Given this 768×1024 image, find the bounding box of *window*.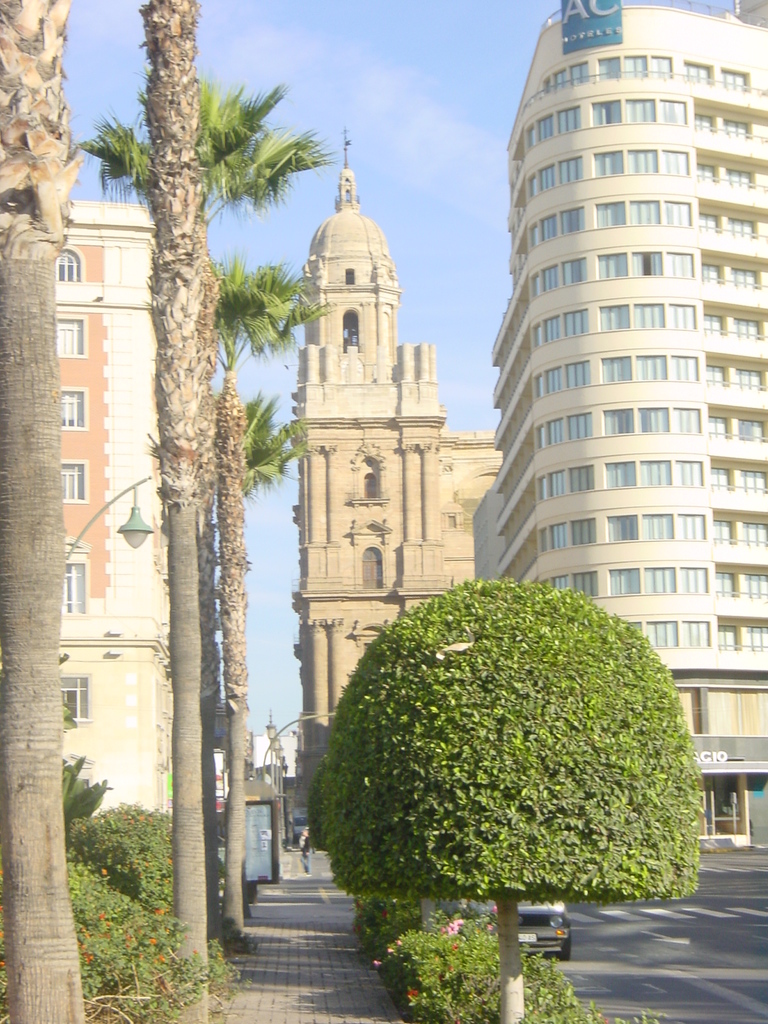
[left=657, top=97, right=689, bottom=126].
